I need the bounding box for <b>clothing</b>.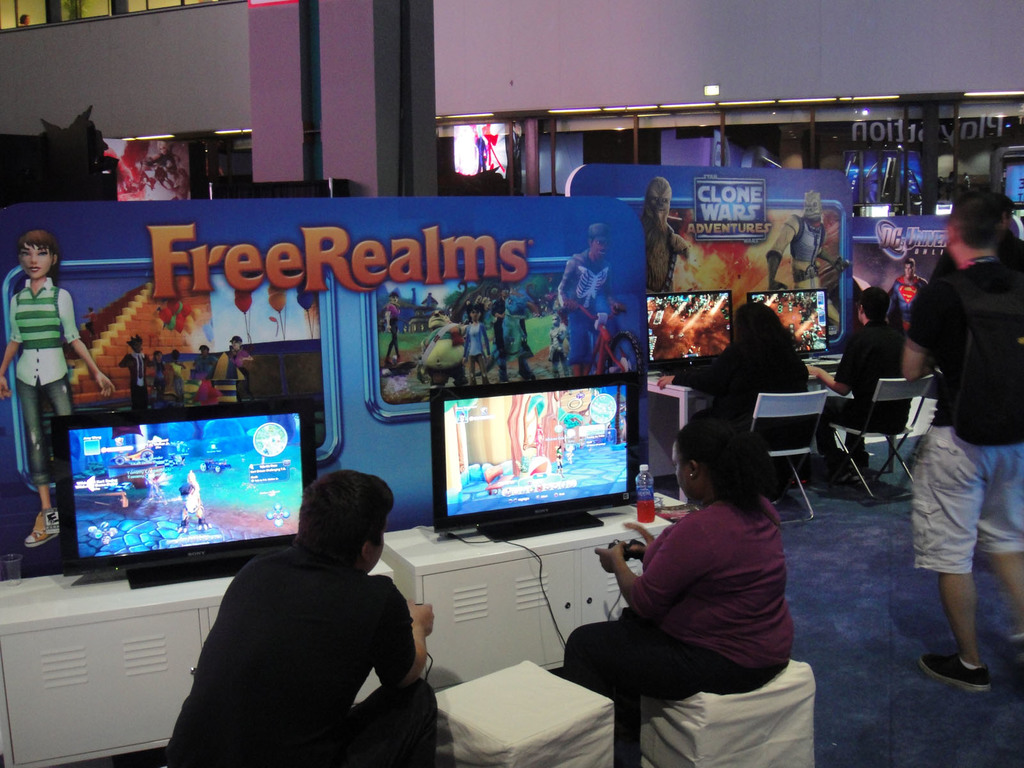
Here it is: bbox=[558, 248, 620, 372].
